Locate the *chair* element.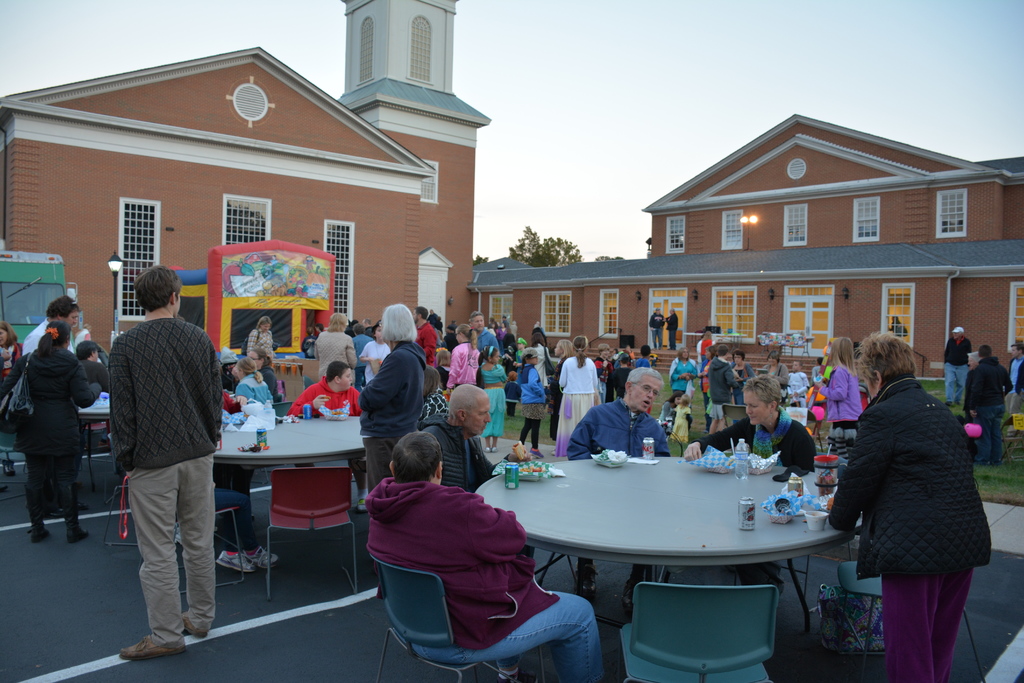
Element bbox: x1=725, y1=406, x2=749, y2=427.
